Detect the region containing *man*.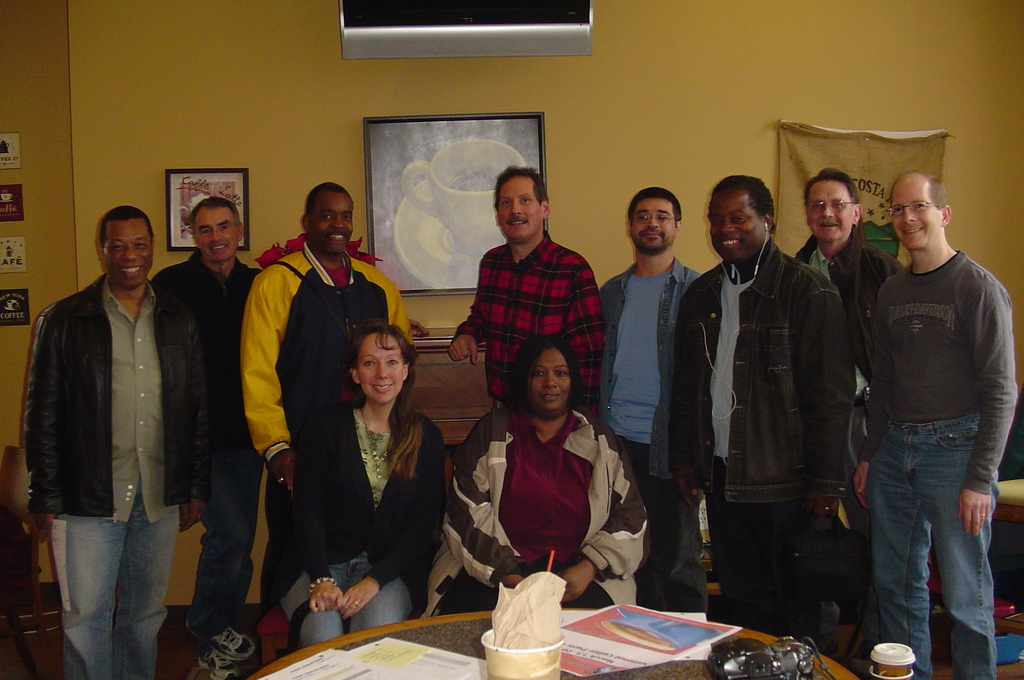
{"x1": 450, "y1": 166, "x2": 605, "y2": 418}.
